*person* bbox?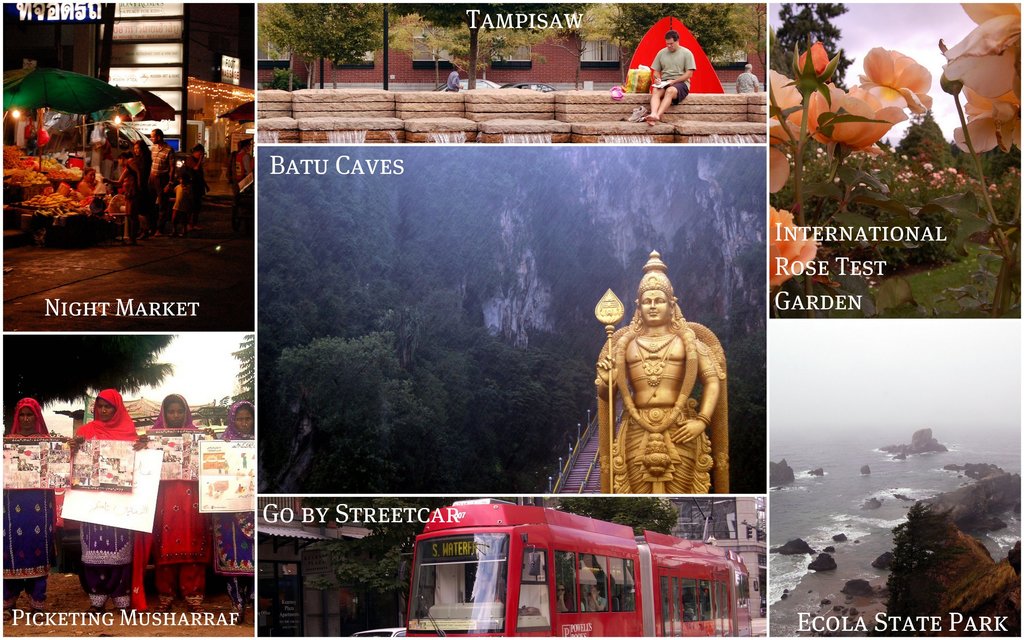
[left=68, top=386, right=150, bottom=614]
